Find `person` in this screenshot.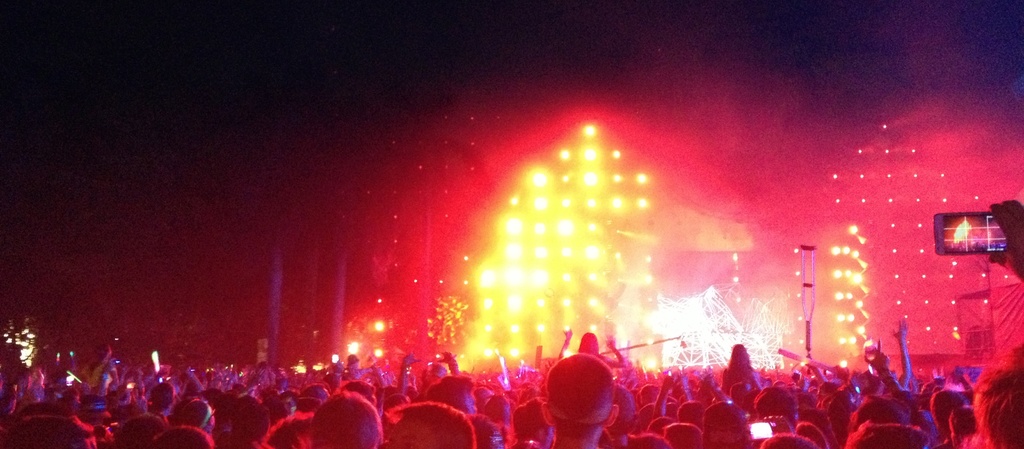
The bounding box for `person` is pyautogui.locateOnScreen(523, 355, 616, 448).
